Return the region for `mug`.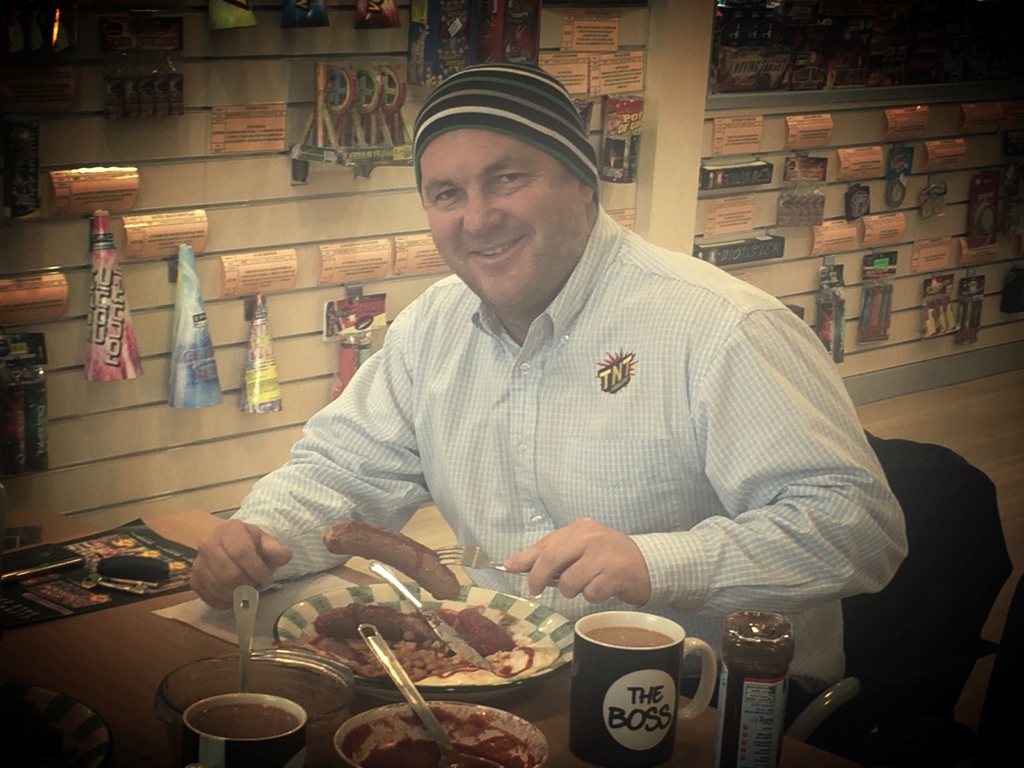
(177,698,313,767).
